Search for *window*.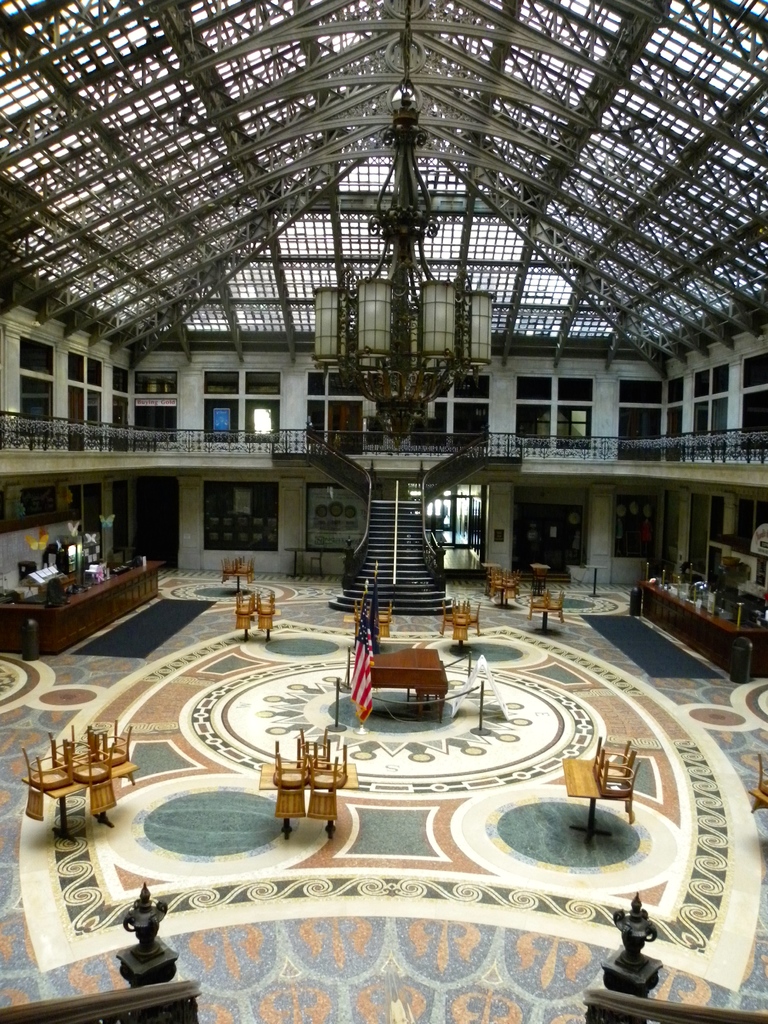
Found at bbox(111, 368, 124, 392).
